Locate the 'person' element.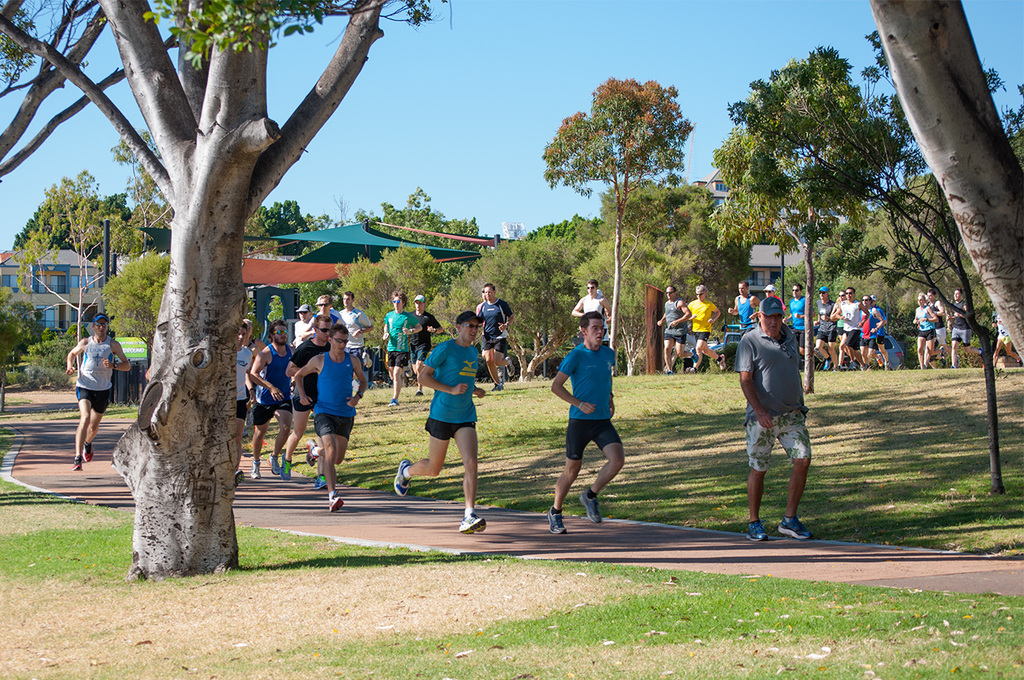
Element bbox: (x1=407, y1=298, x2=444, y2=385).
